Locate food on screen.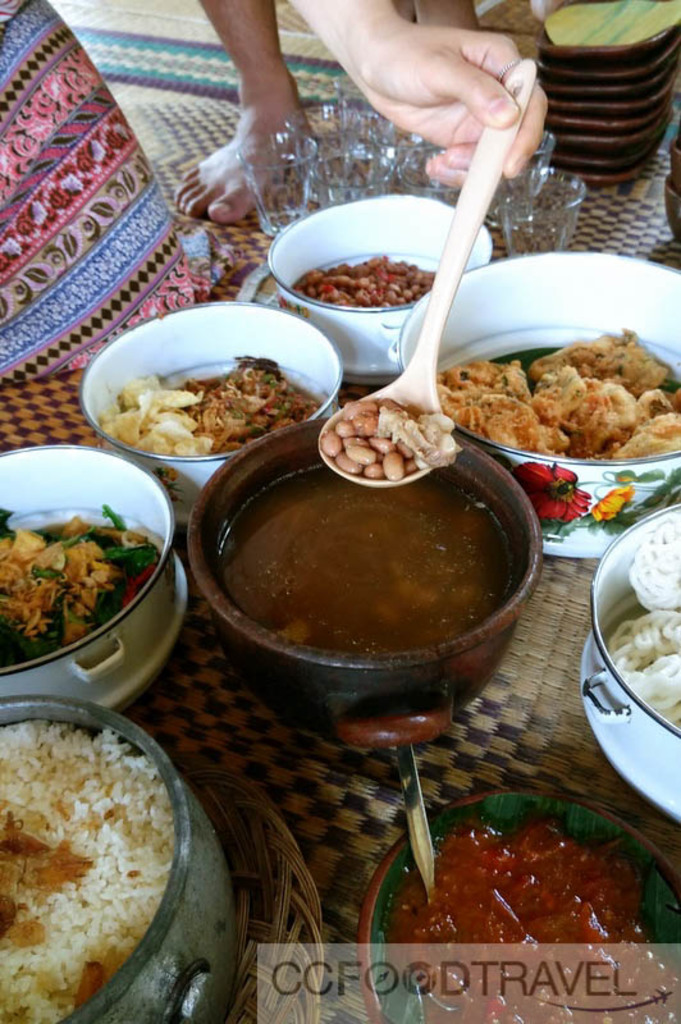
On screen at bbox=(420, 310, 671, 456).
